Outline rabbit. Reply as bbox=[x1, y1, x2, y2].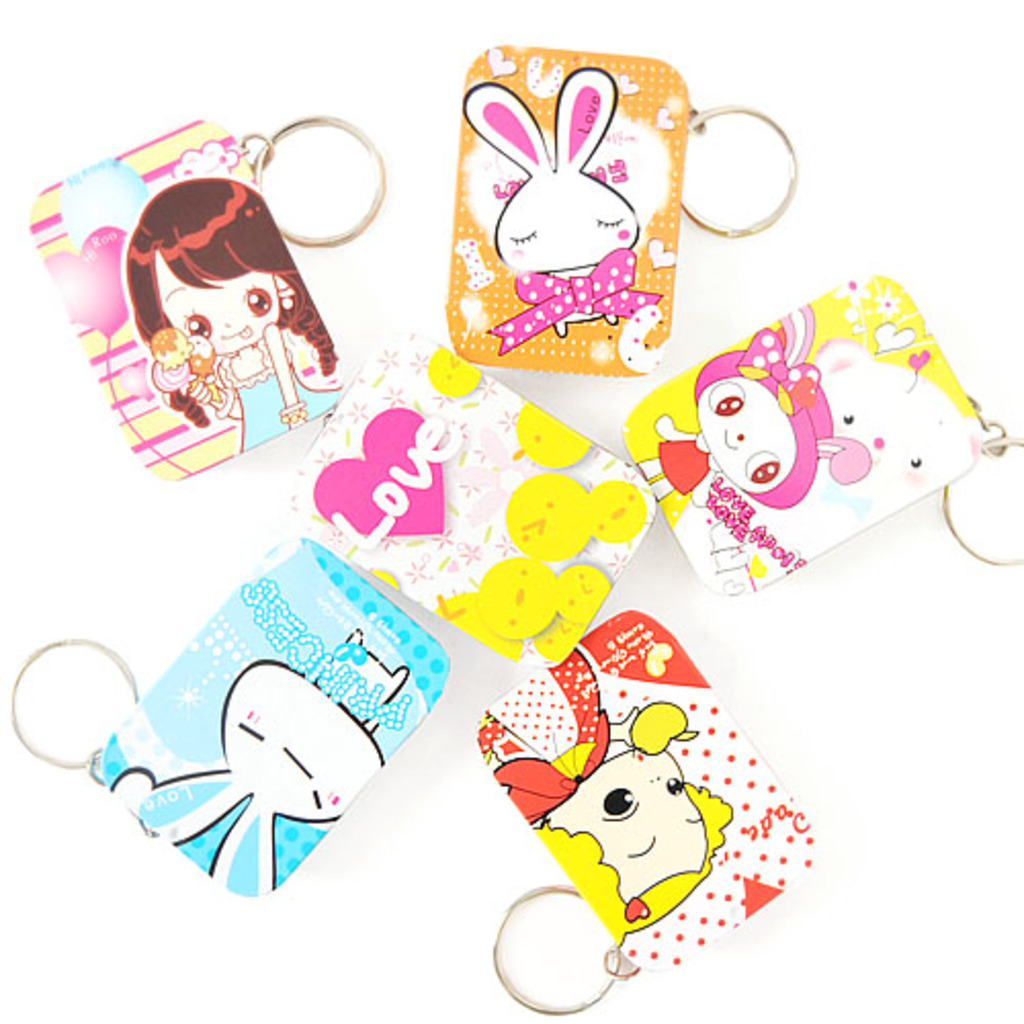
bbox=[463, 72, 637, 332].
